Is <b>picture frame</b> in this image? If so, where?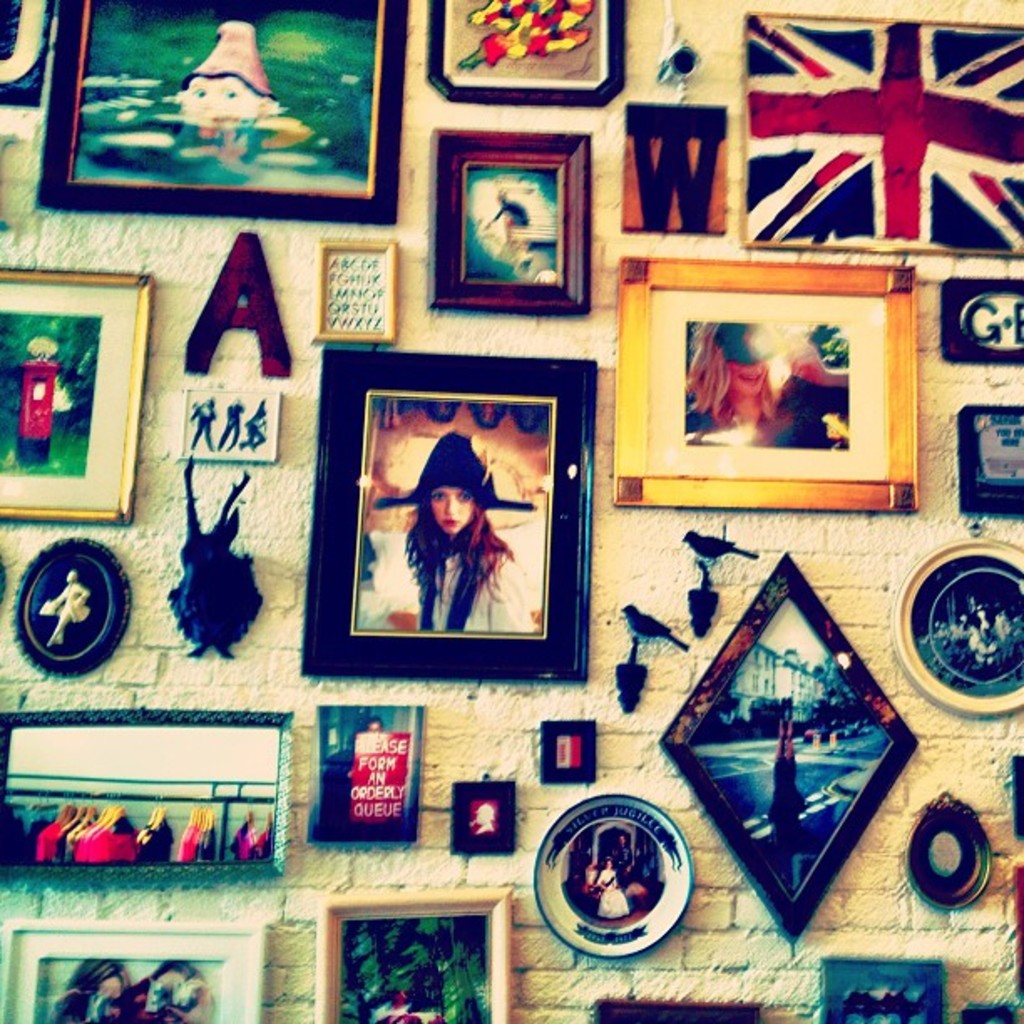
Yes, at left=310, top=880, right=520, bottom=1022.
